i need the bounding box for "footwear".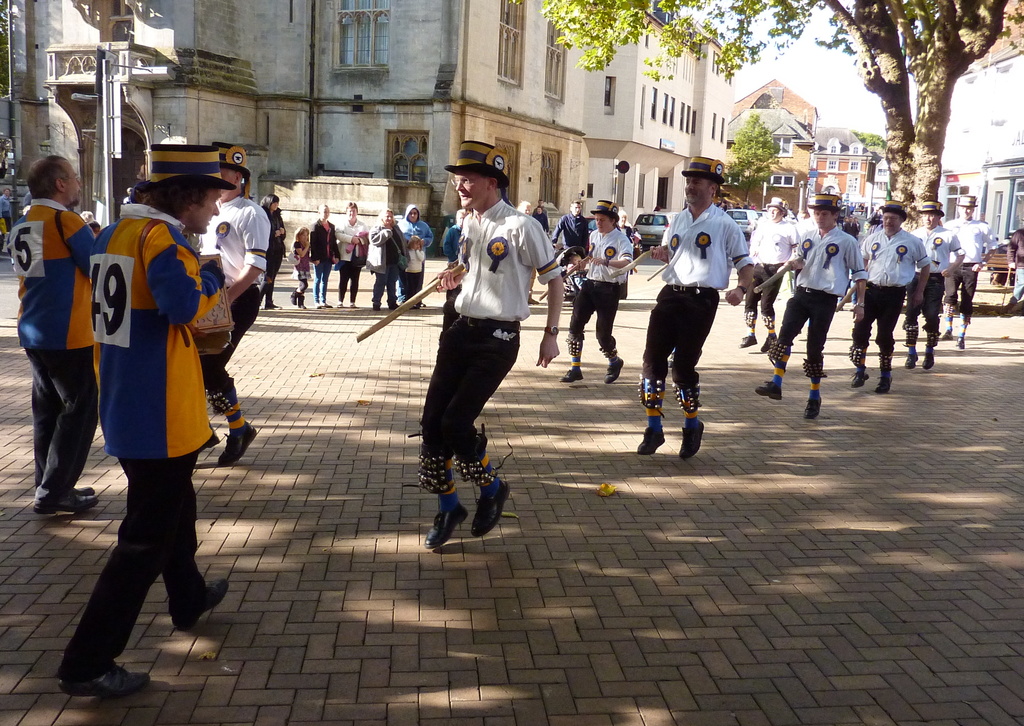
Here it is: 905 351 917 367.
